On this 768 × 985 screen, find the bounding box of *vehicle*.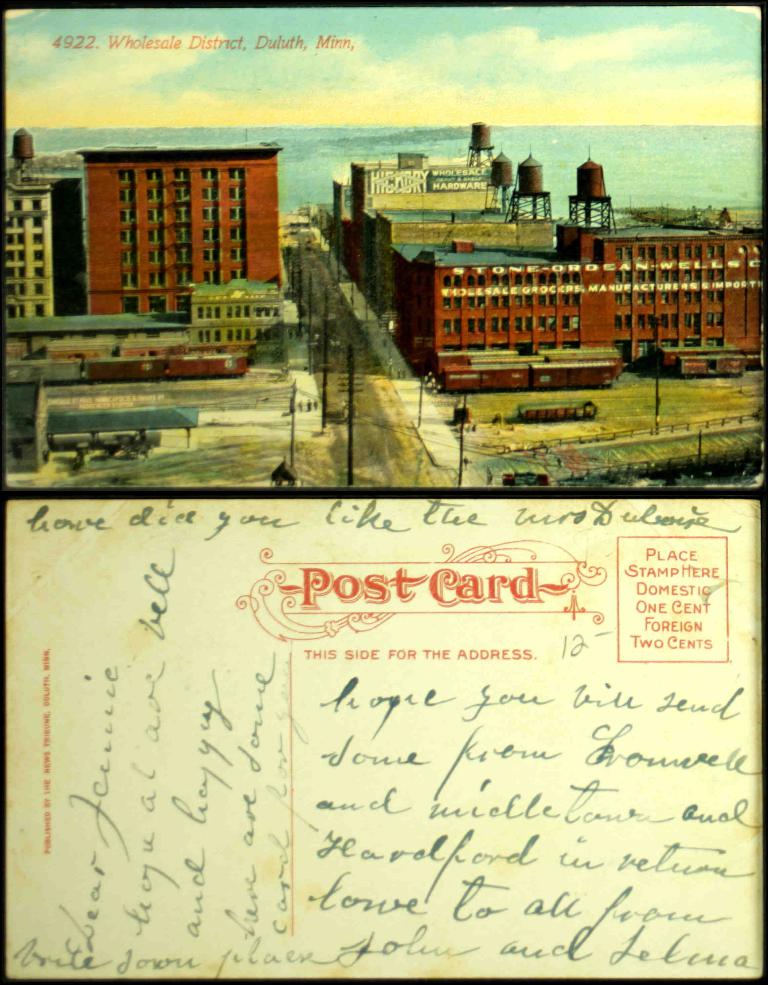
Bounding box: detection(0, 350, 256, 386).
